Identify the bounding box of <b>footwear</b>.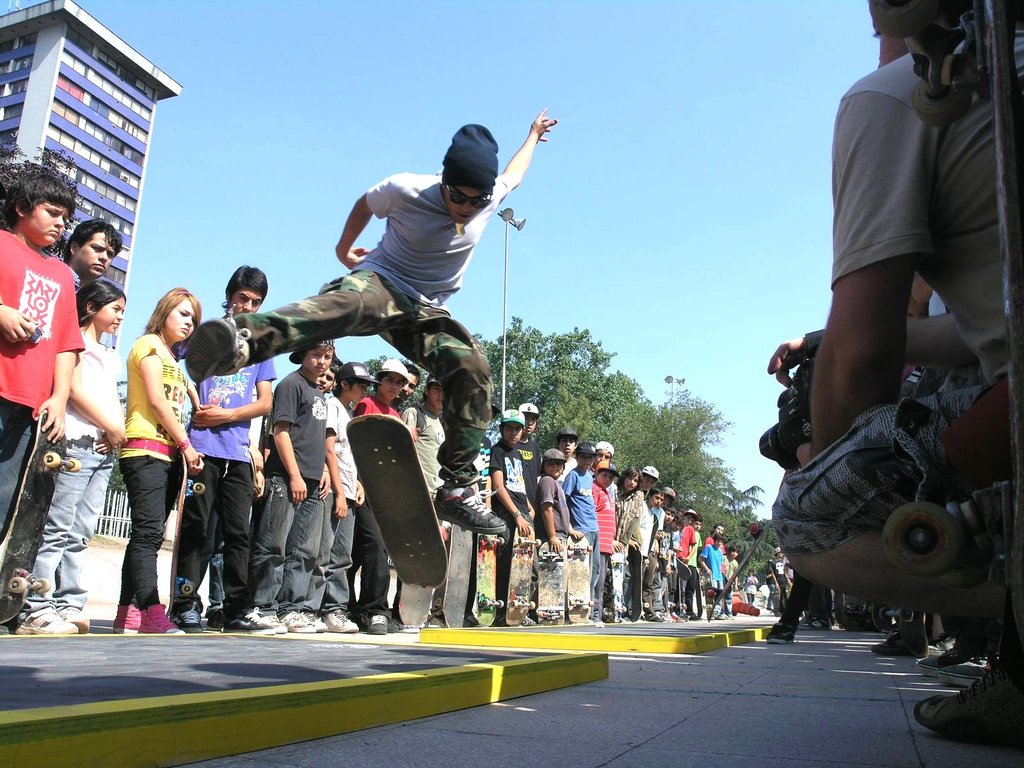
x1=662 y1=612 x2=672 y2=617.
